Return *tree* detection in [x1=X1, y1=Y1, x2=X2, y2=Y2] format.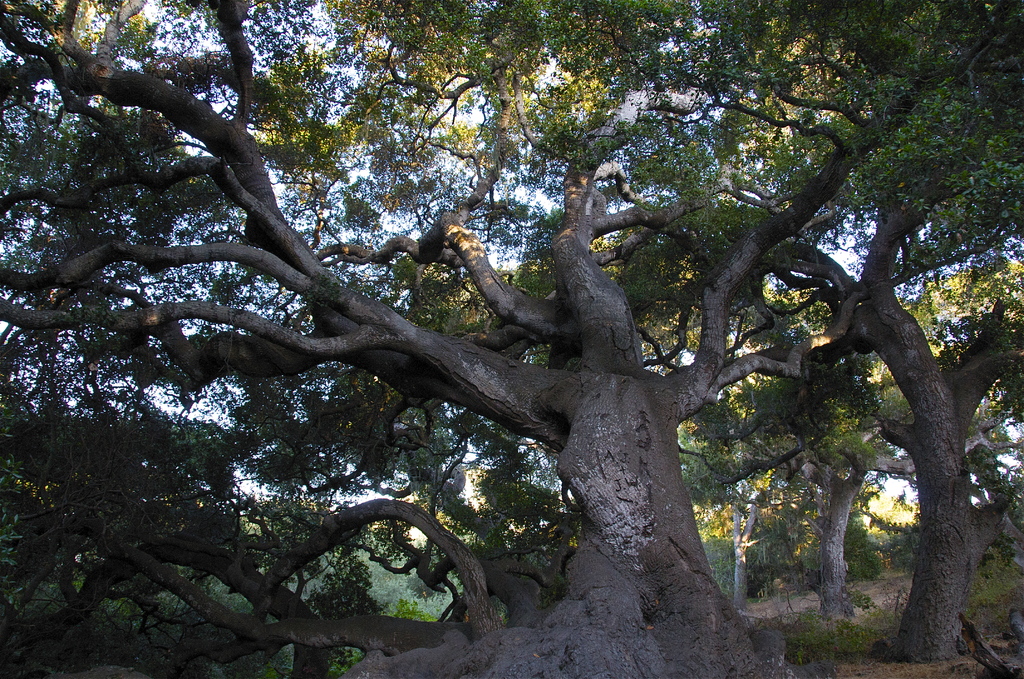
[x1=0, y1=0, x2=1023, y2=678].
